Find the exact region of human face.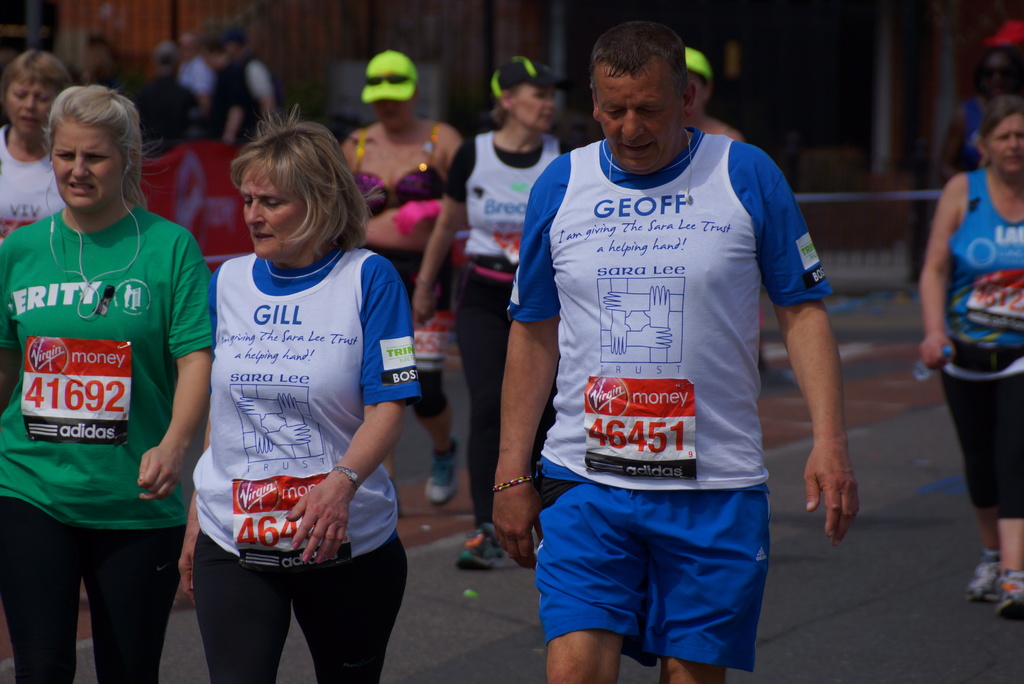
Exact region: box(50, 120, 125, 208).
